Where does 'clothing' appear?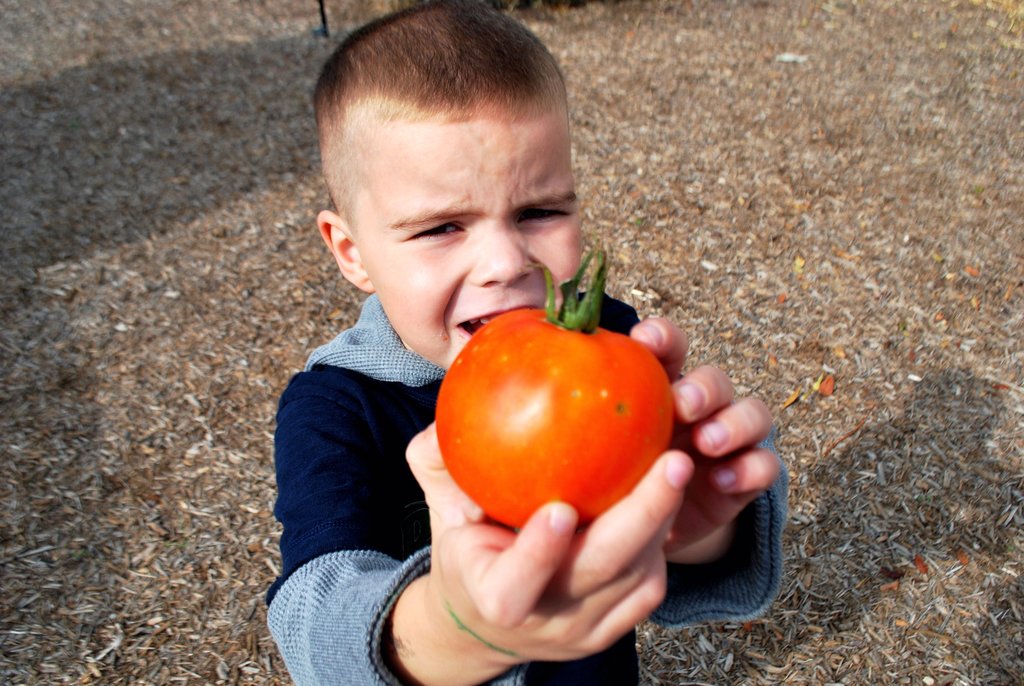
Appears at select_region(267, 289, 789, 685).
